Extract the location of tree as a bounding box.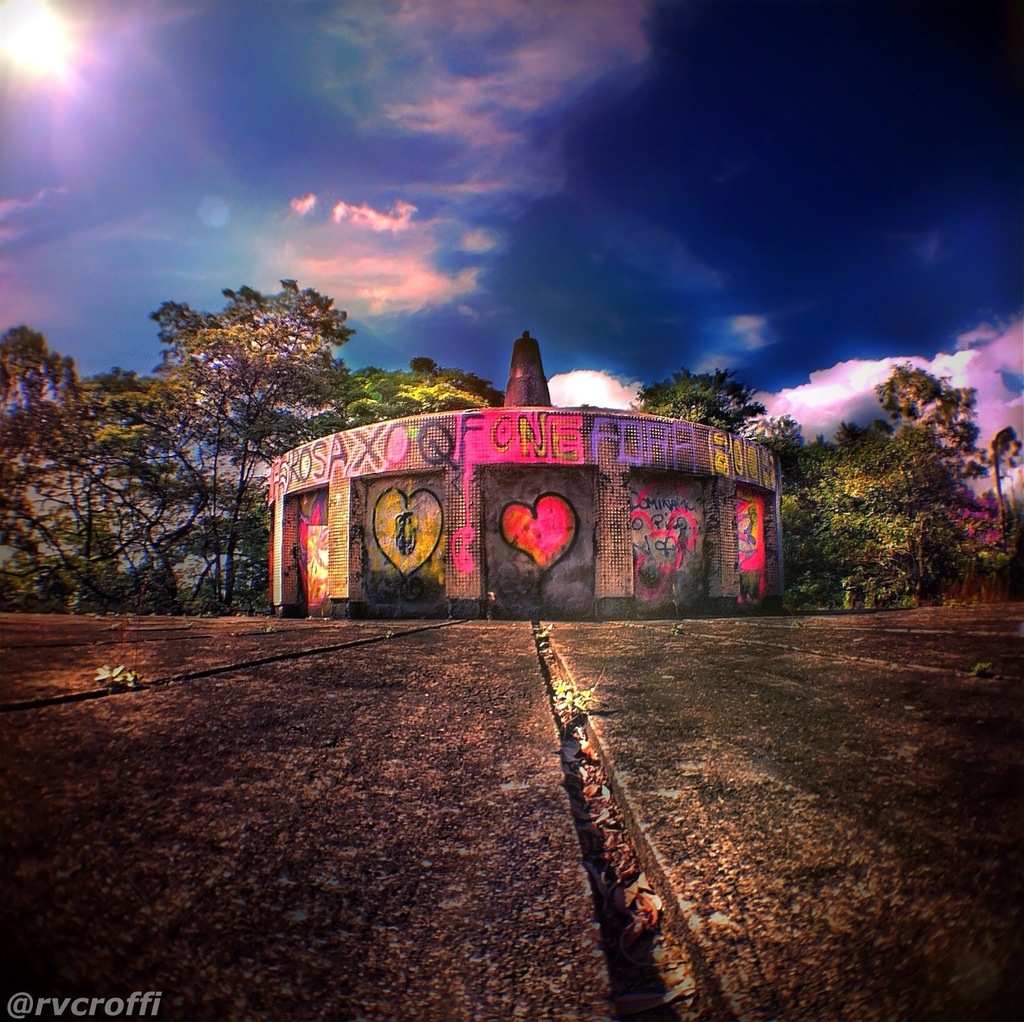
rect(369, 357, 509, 424).
